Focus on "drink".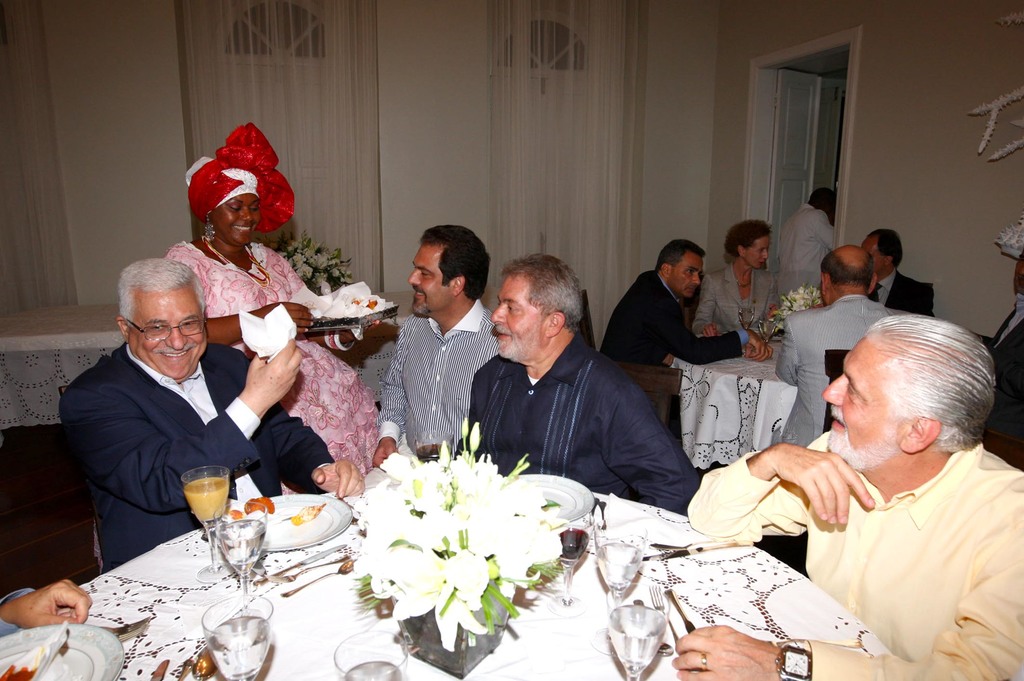
Focused at left=212, top=521, right=269, bottom=564.
